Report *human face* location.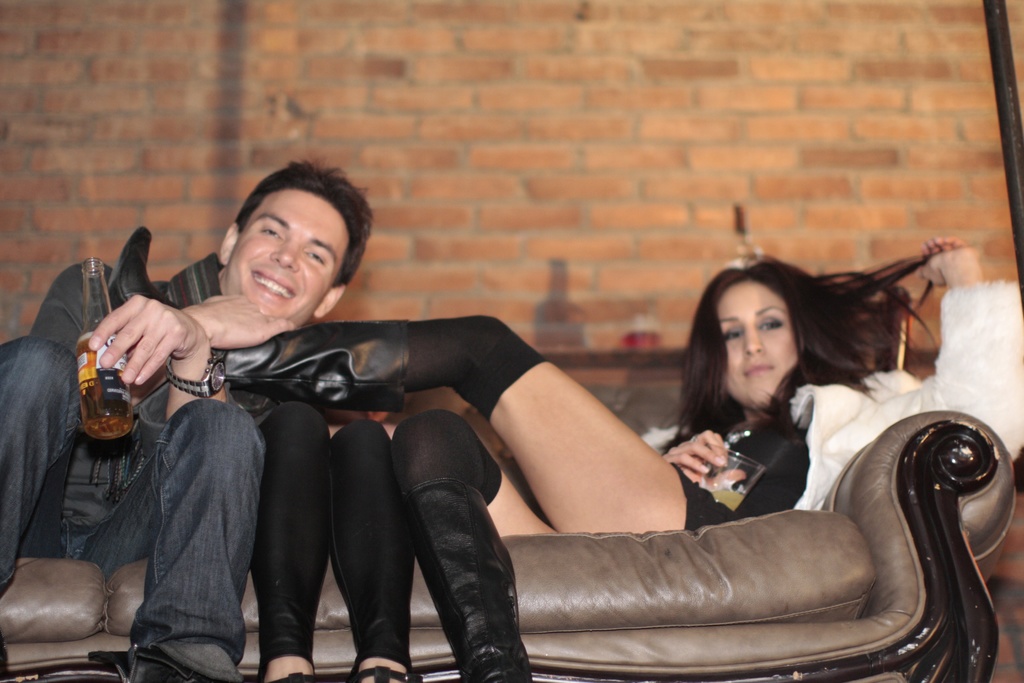
Report: (216, 199, 355, 320).
